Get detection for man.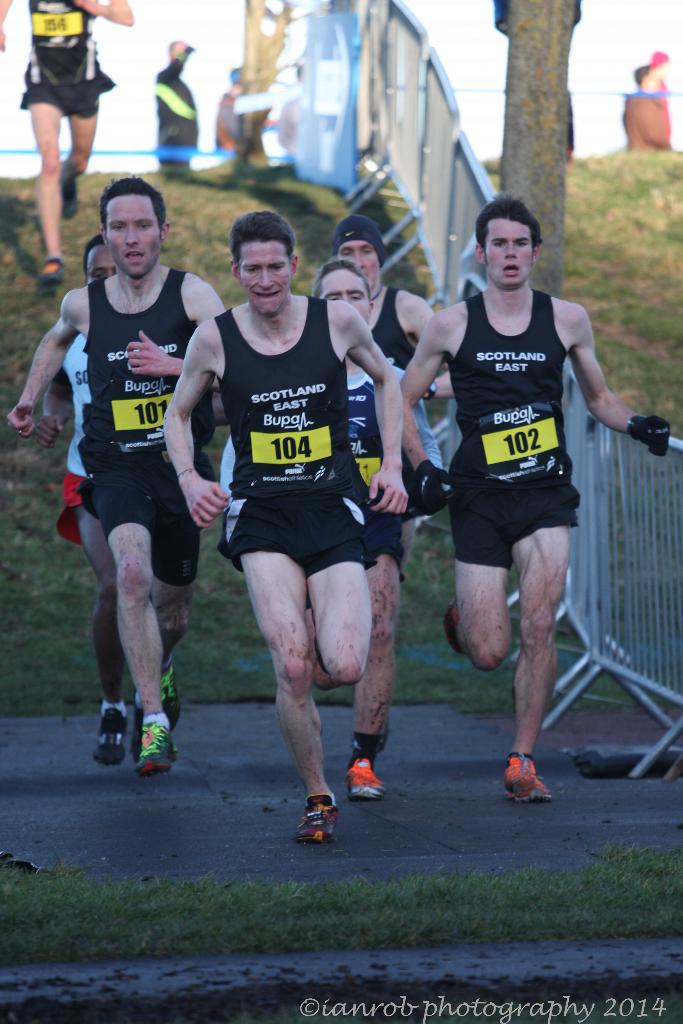
Detection: box=[145, 34, 210, 179].
